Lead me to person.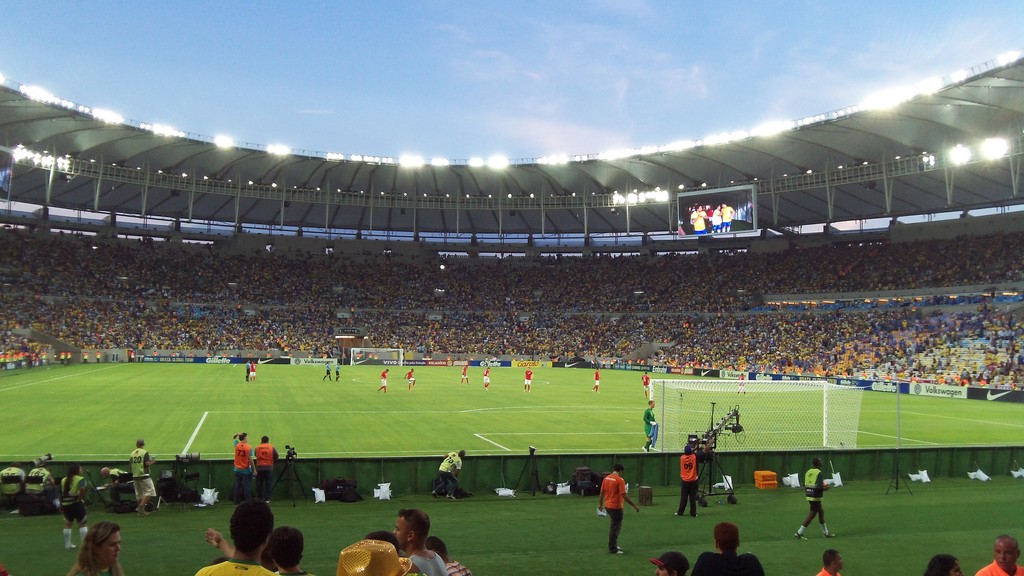
Lead to 61/517/127/575.
